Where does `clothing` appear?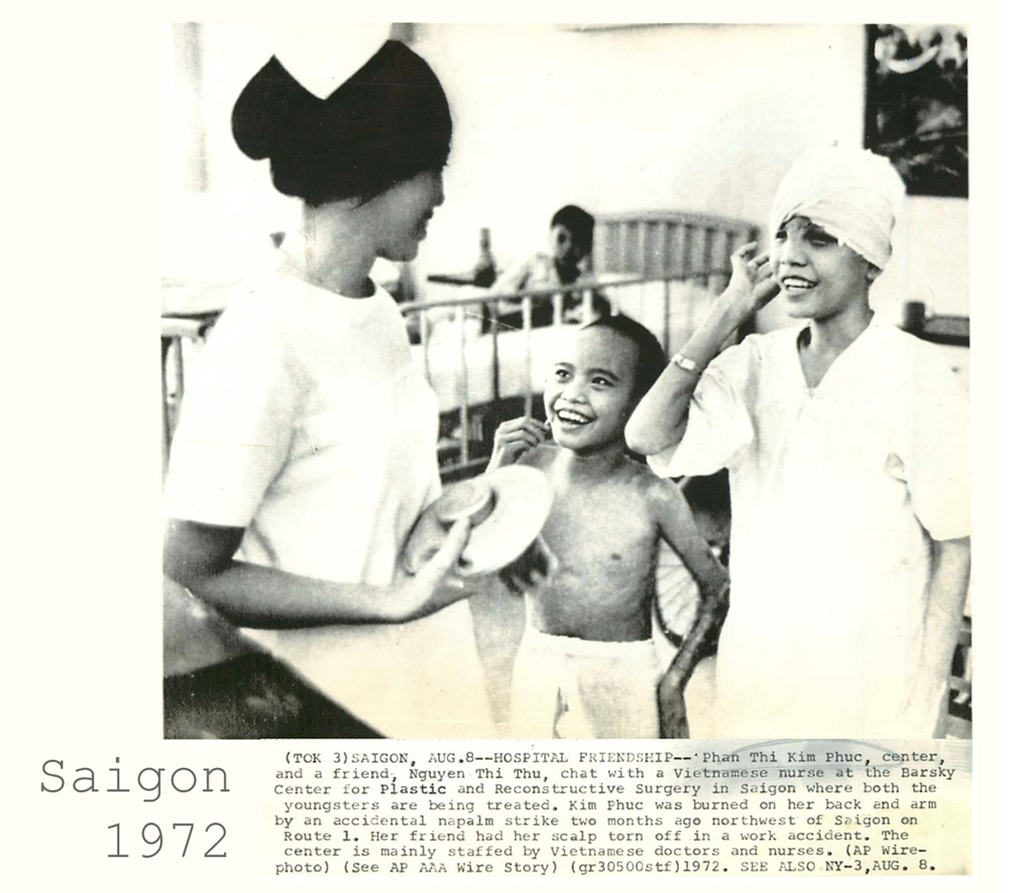
Appears at x1=660 y1=235 x2=968 y2=745.
